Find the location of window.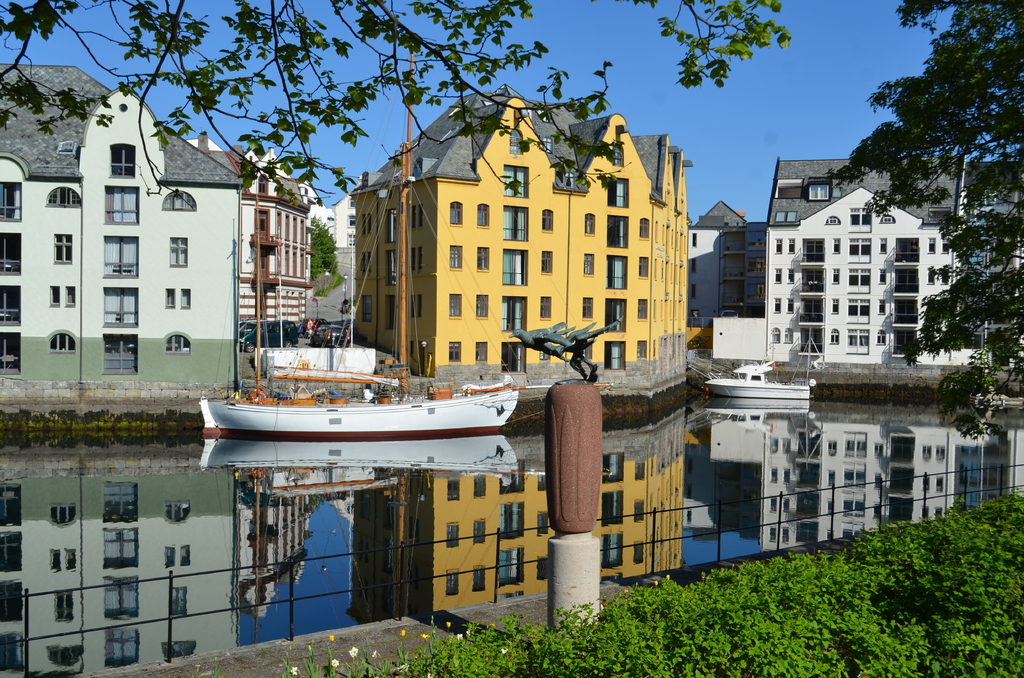
Location: region(845, 330, 868, 355).
